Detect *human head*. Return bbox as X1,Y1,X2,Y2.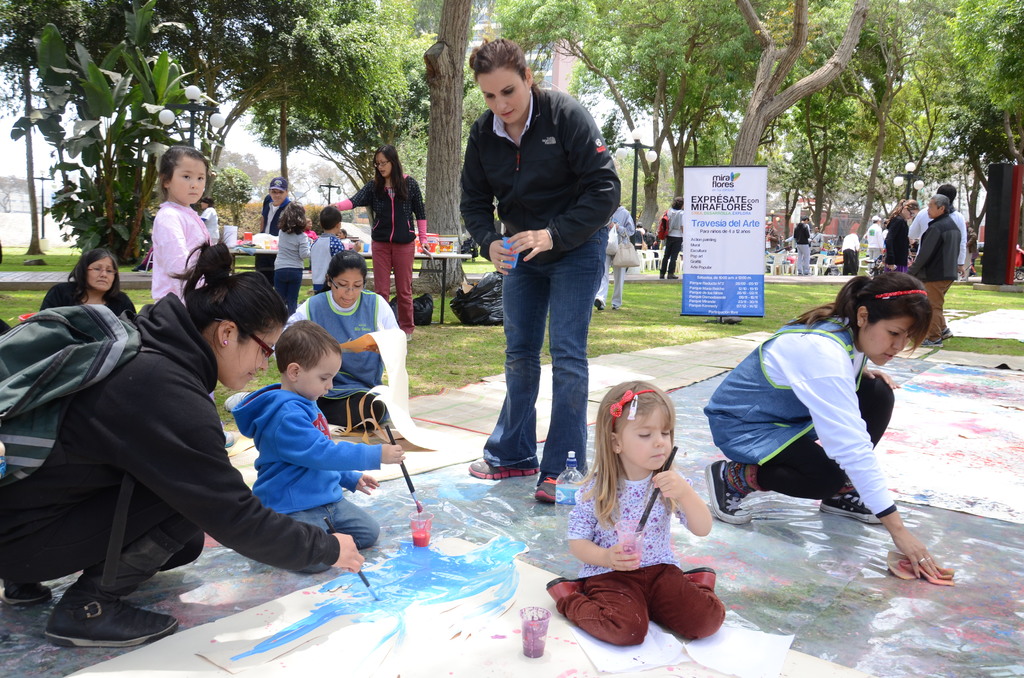
275,319,341,409.
